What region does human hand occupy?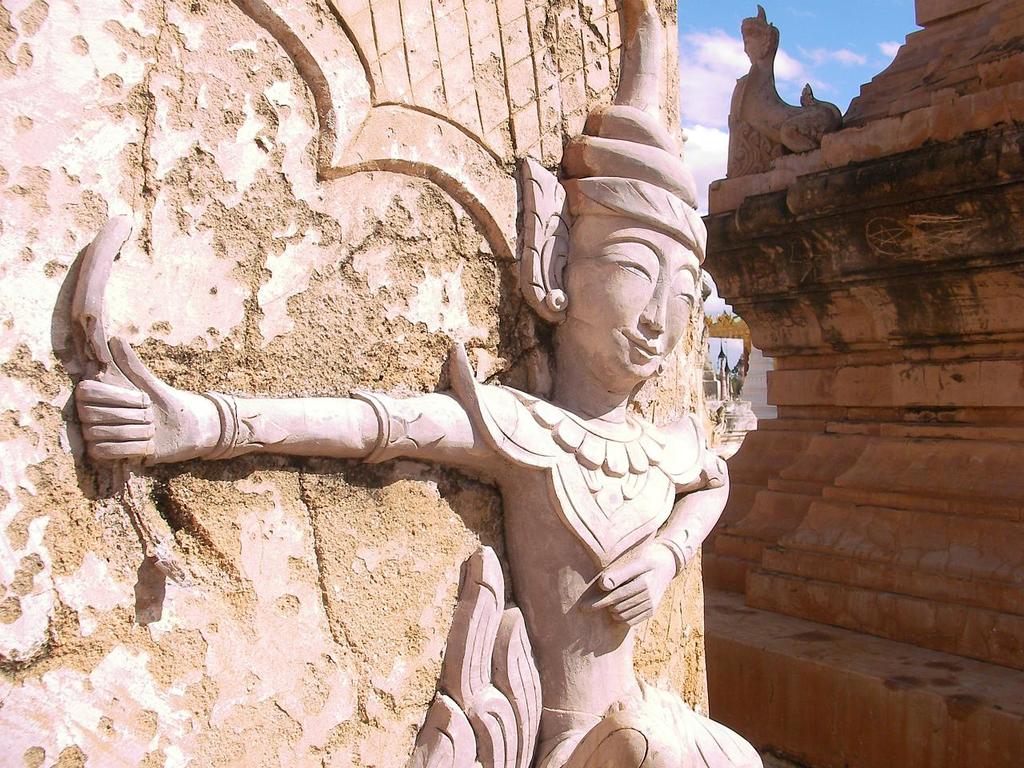
left=581, top=555, right=676, bottom=653.
